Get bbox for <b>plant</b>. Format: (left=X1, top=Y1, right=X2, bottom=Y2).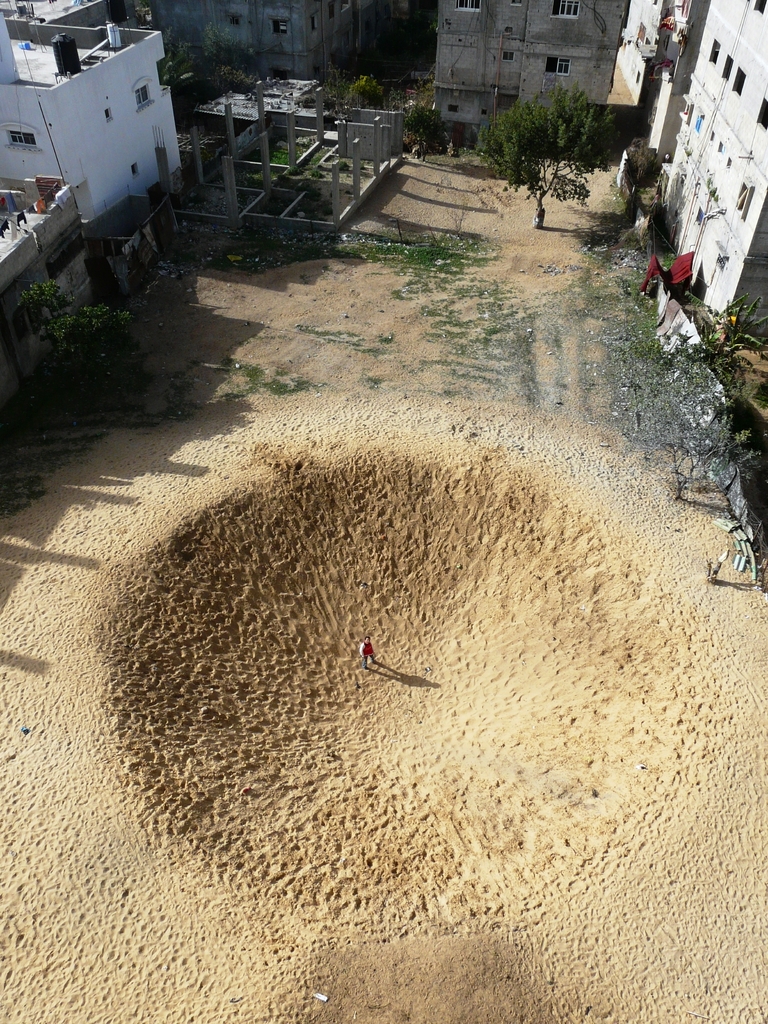
(left=337, top=69, right=388, bottom=136).
